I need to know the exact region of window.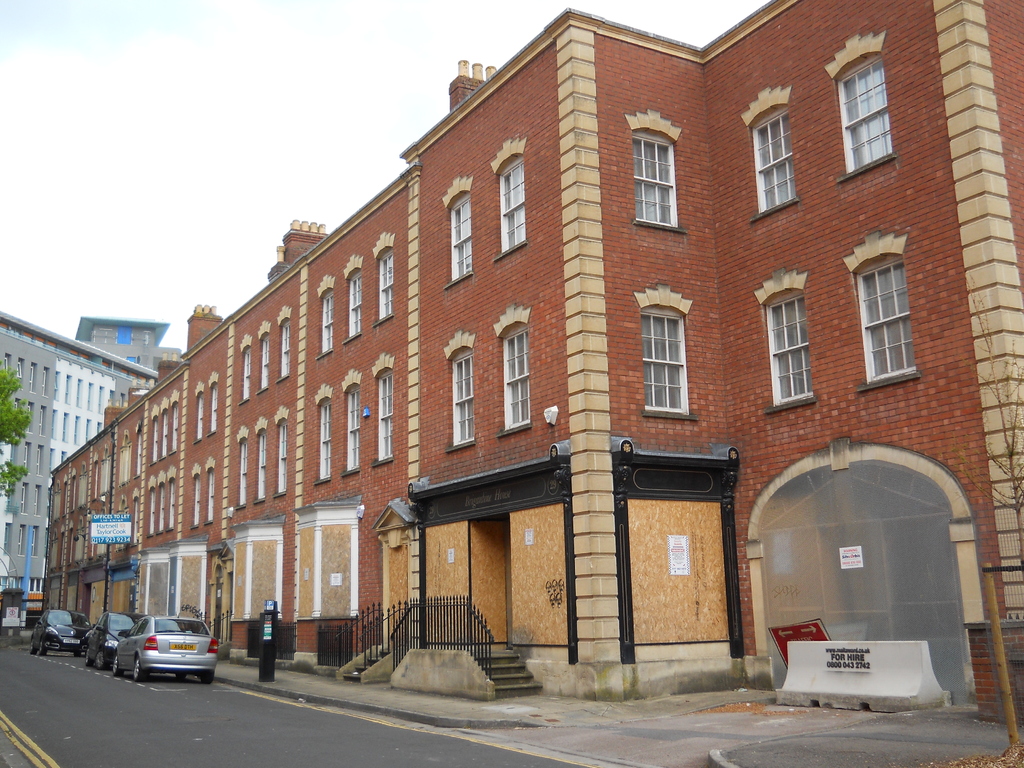
Region: 150:484:157:535.
